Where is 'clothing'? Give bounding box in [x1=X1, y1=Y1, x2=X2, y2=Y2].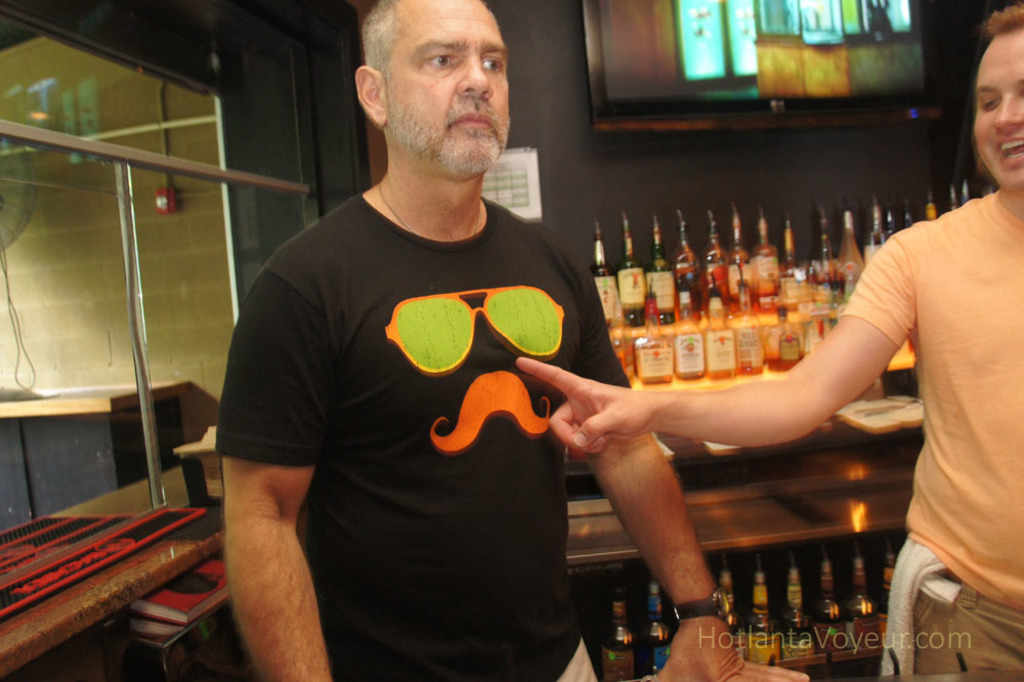
[x1=227, y1=117, x2=609, y2=652].
